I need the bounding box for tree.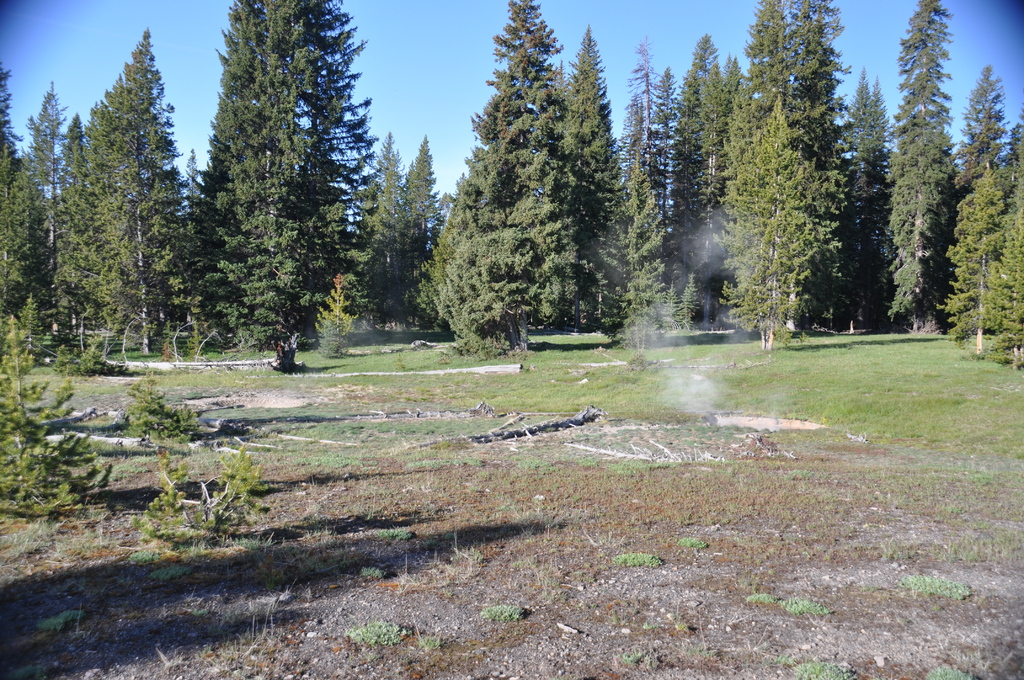
Here it is: [425,0,569,354].
